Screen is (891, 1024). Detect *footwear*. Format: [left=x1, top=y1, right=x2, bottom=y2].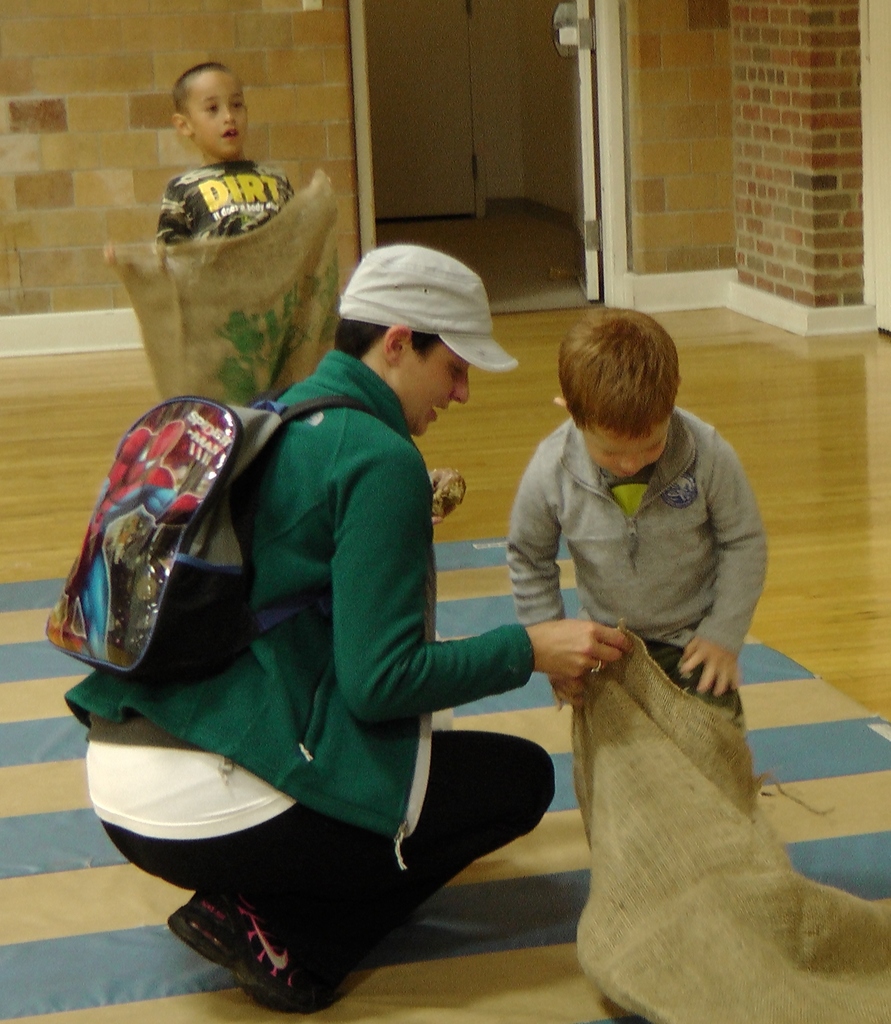
[left=157, top=876, right=333, bottom=1020].
